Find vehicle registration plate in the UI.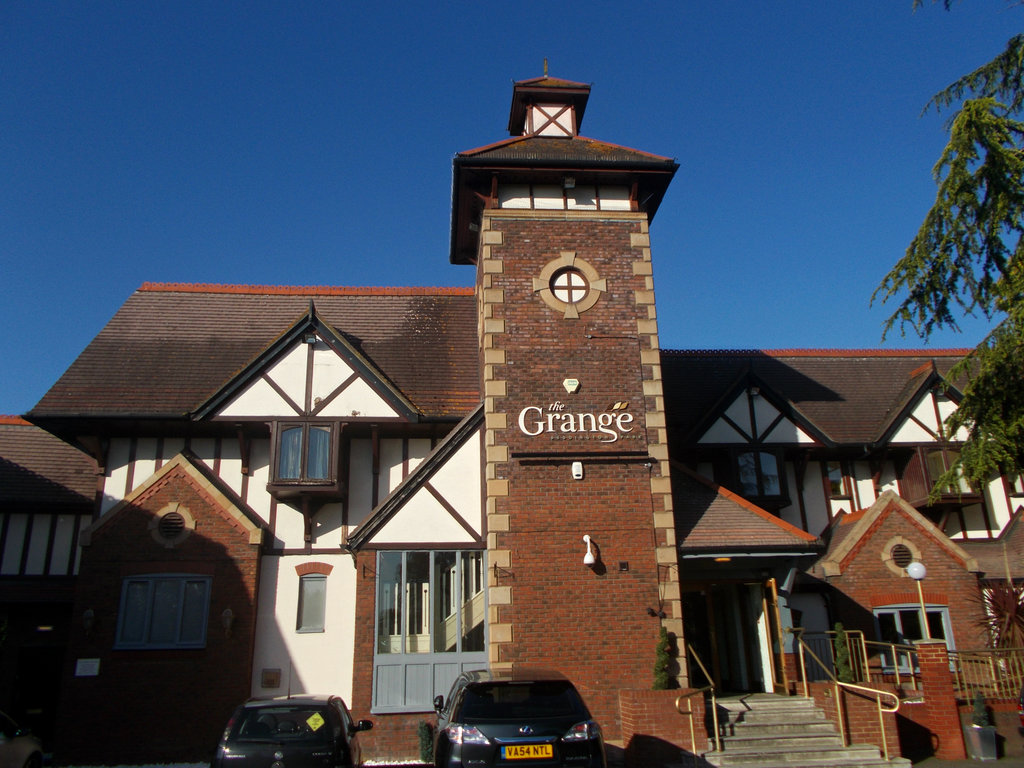
UI element at x1=497 y1=743 x2=553 y2=760.
